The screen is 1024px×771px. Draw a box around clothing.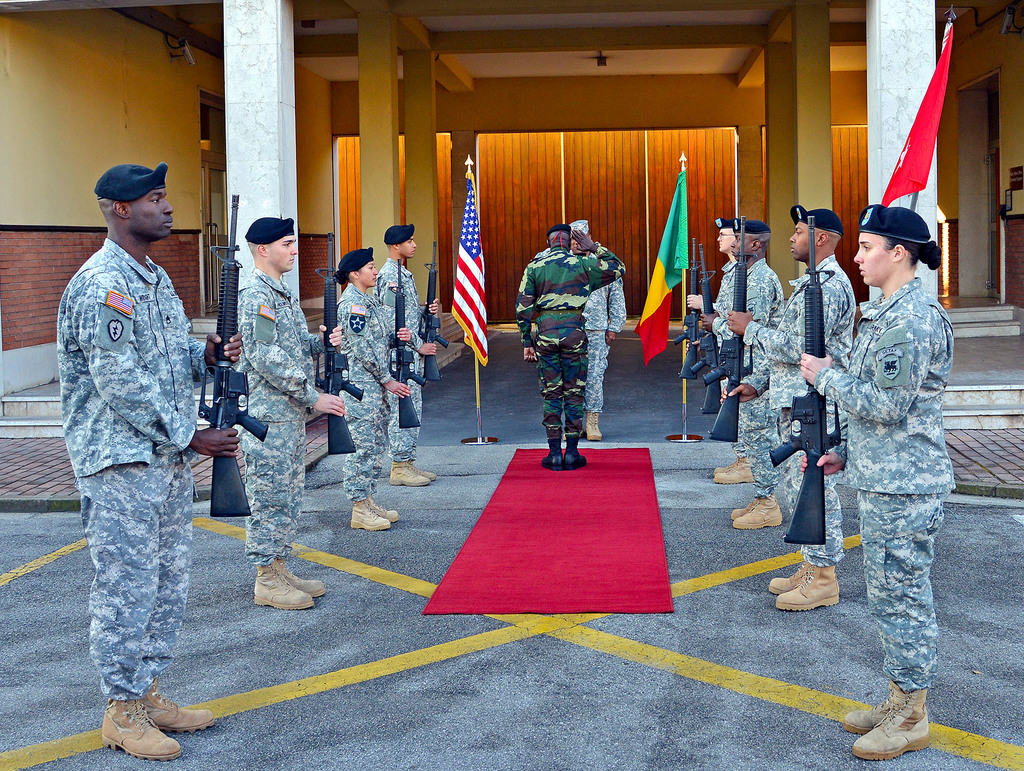
box(335, 282, 396, 499).
